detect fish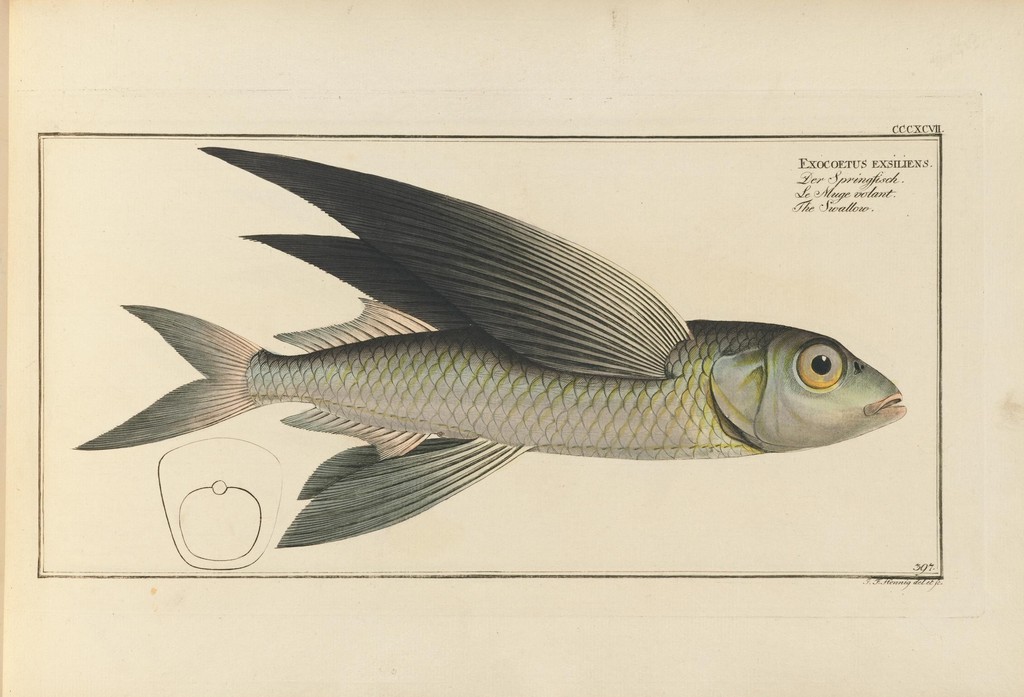
193:156:919:489
